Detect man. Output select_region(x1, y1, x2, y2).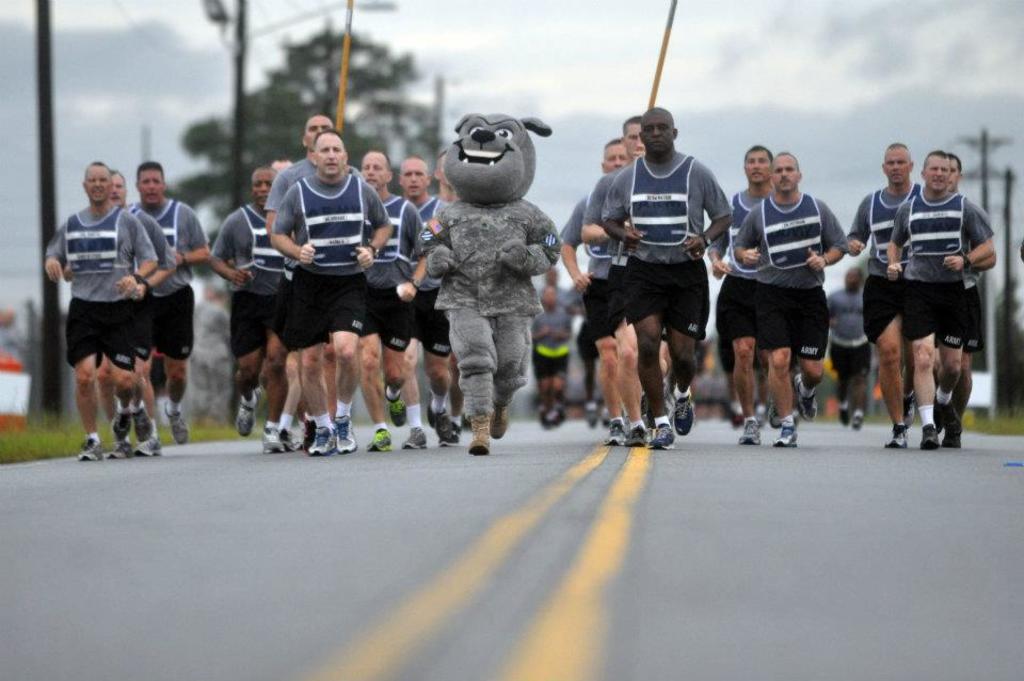
select_region(928, 152, 997, 450).
